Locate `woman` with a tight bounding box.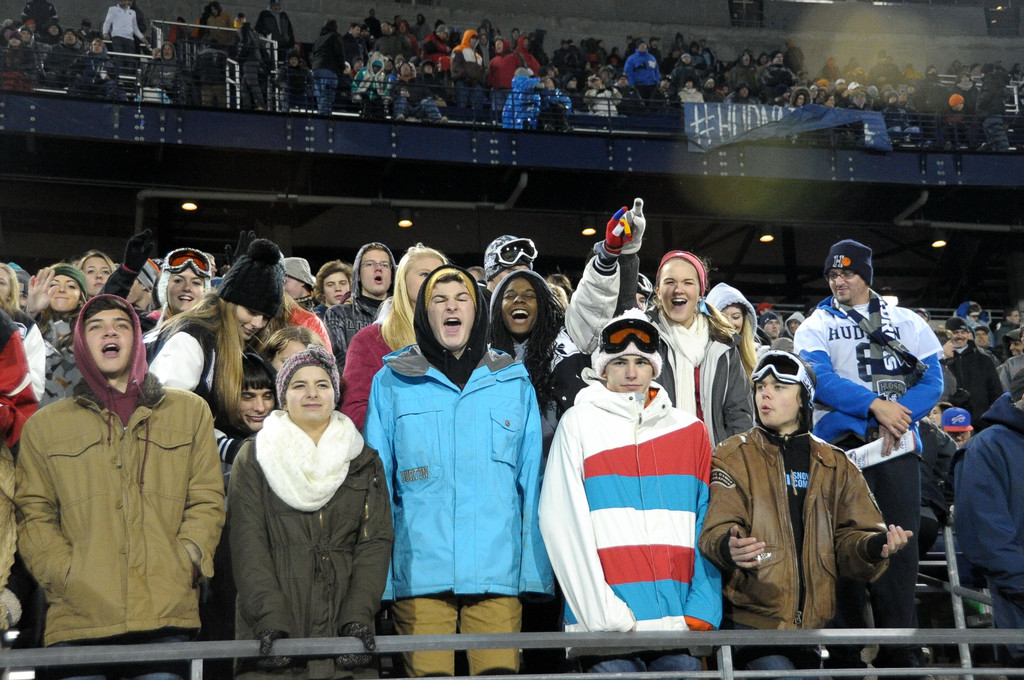
Rect(73, 250, 118, 302).
